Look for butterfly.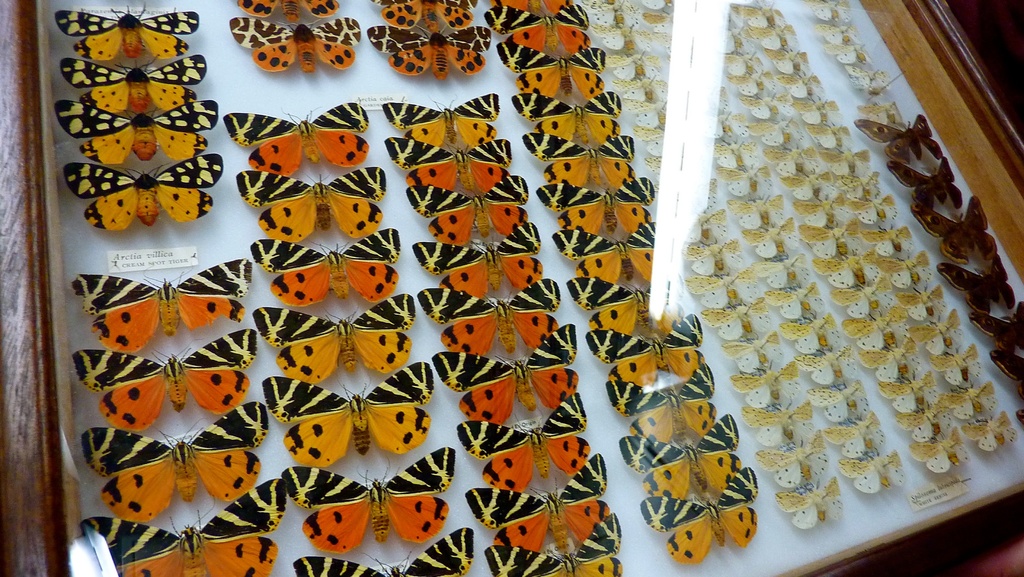
Found: 934,252,1013,316.
